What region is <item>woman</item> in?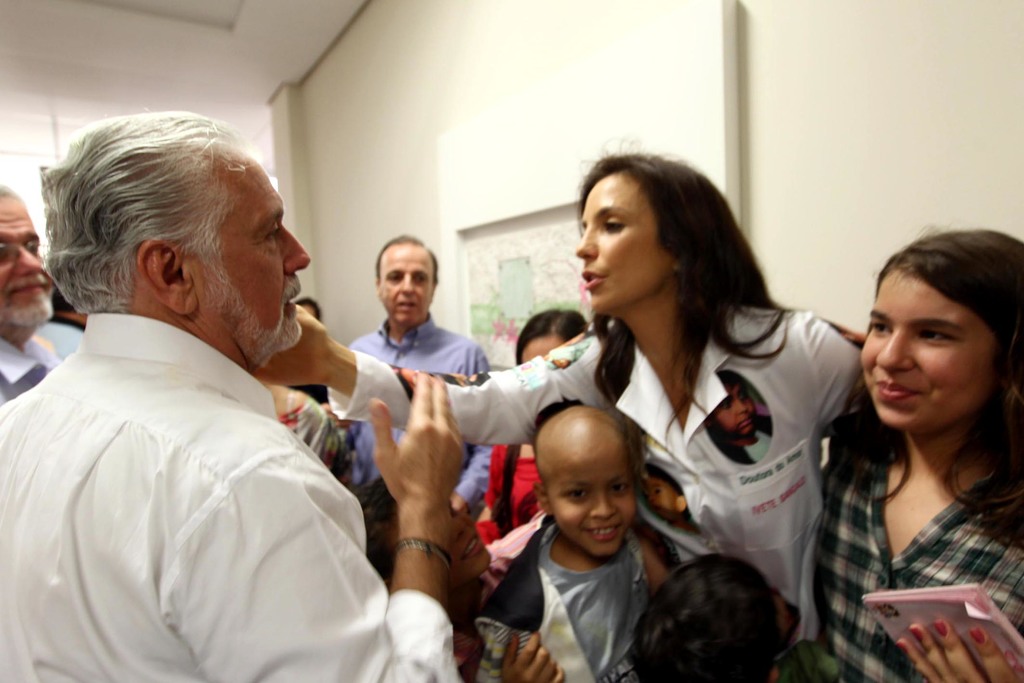
pyautogui.locateOnScreen(810, 217, 1023, 671).
